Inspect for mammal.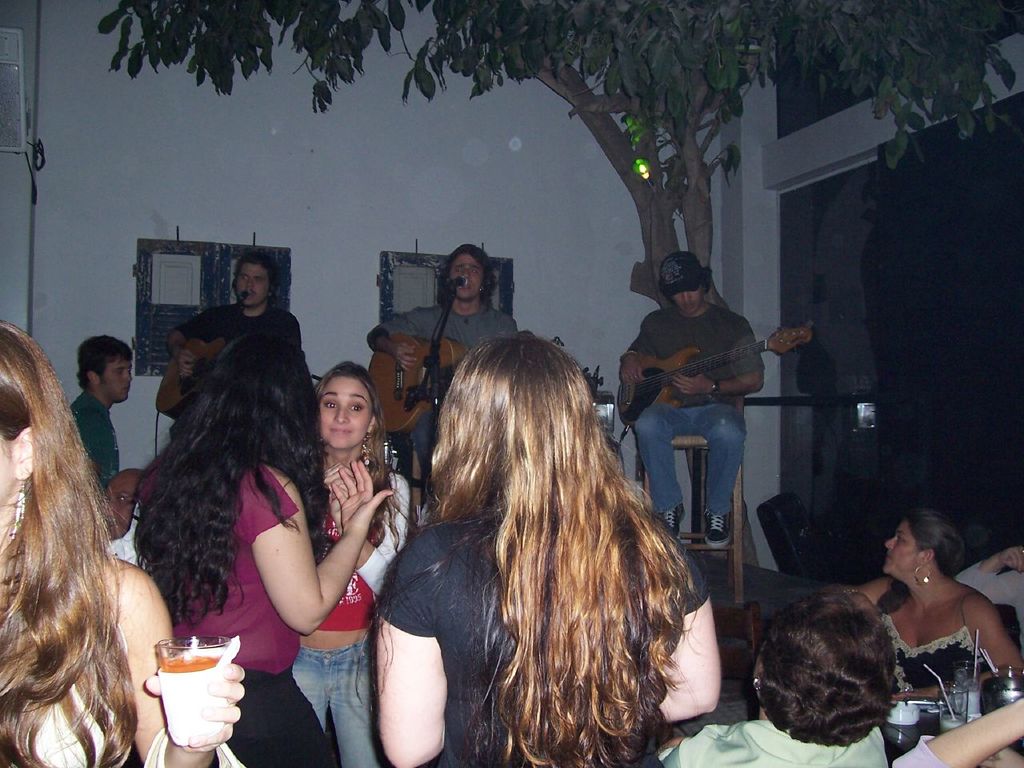
Inspection: 611:243:767:551.
